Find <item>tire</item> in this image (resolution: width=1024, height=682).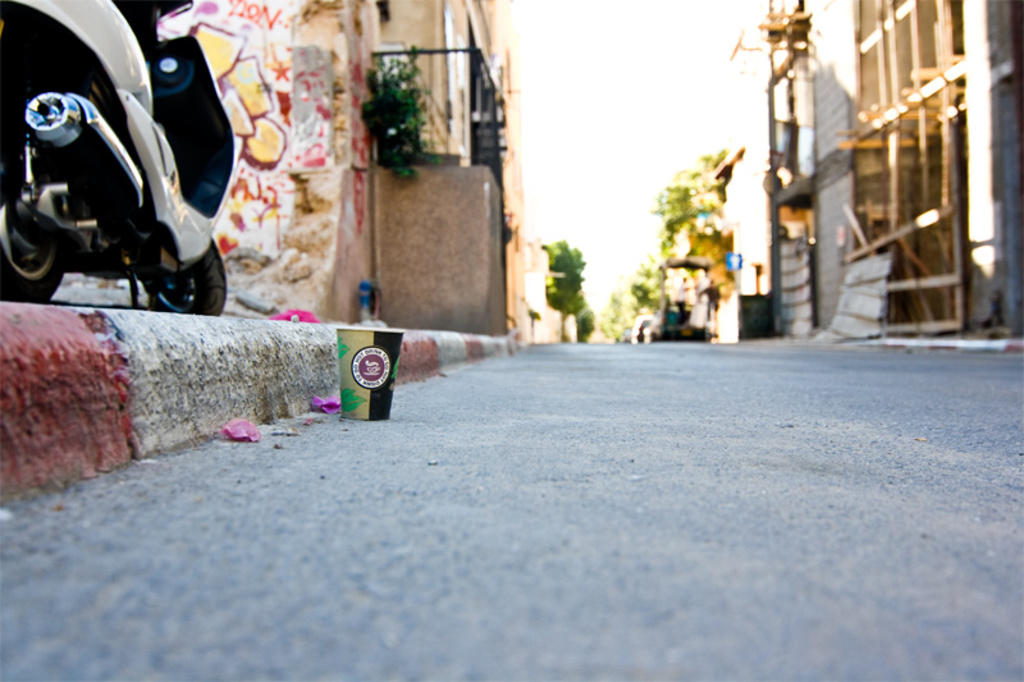
select_region(0, 86, 63, 303).
